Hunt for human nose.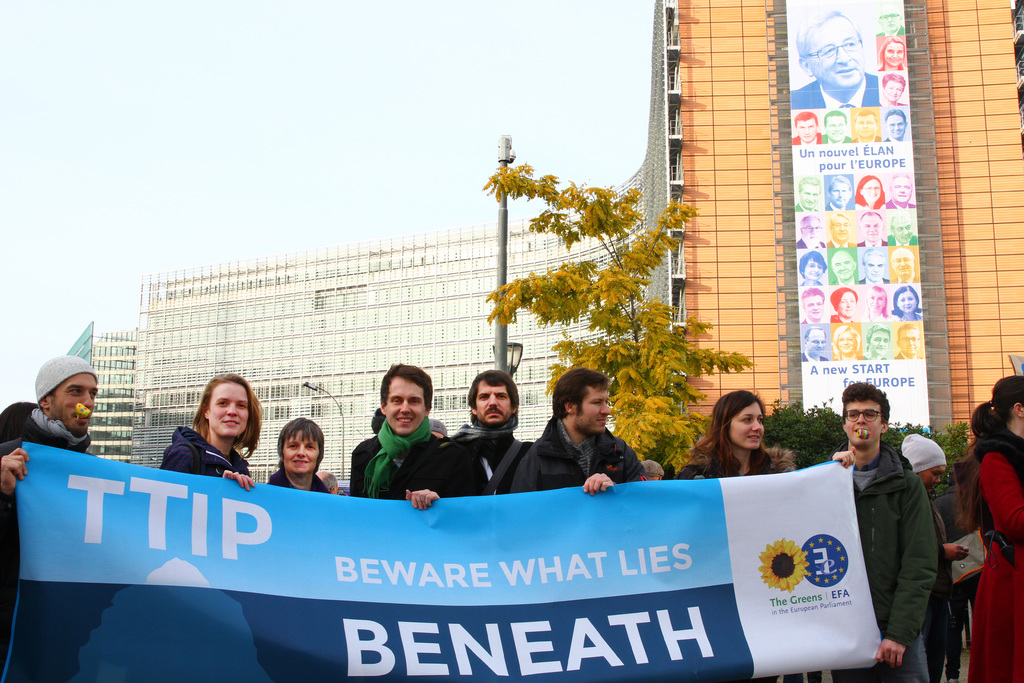
Hunted down at detection(837, 190, 844, 197).
